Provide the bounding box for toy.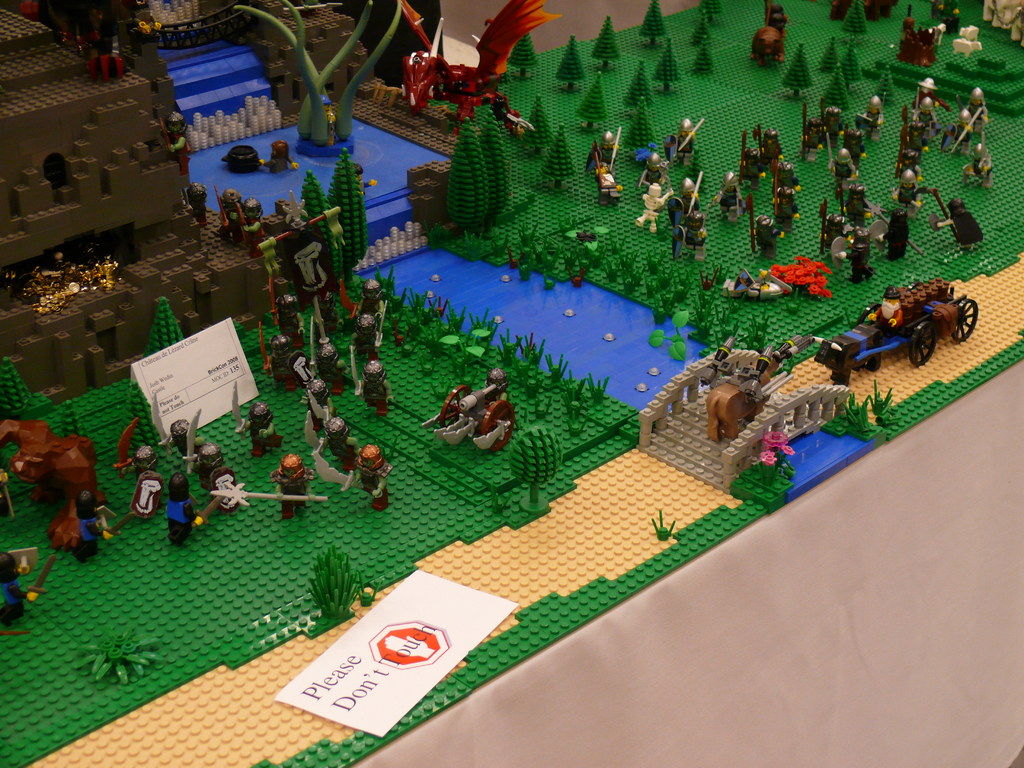
bbox(642, 176, 674, 227).
